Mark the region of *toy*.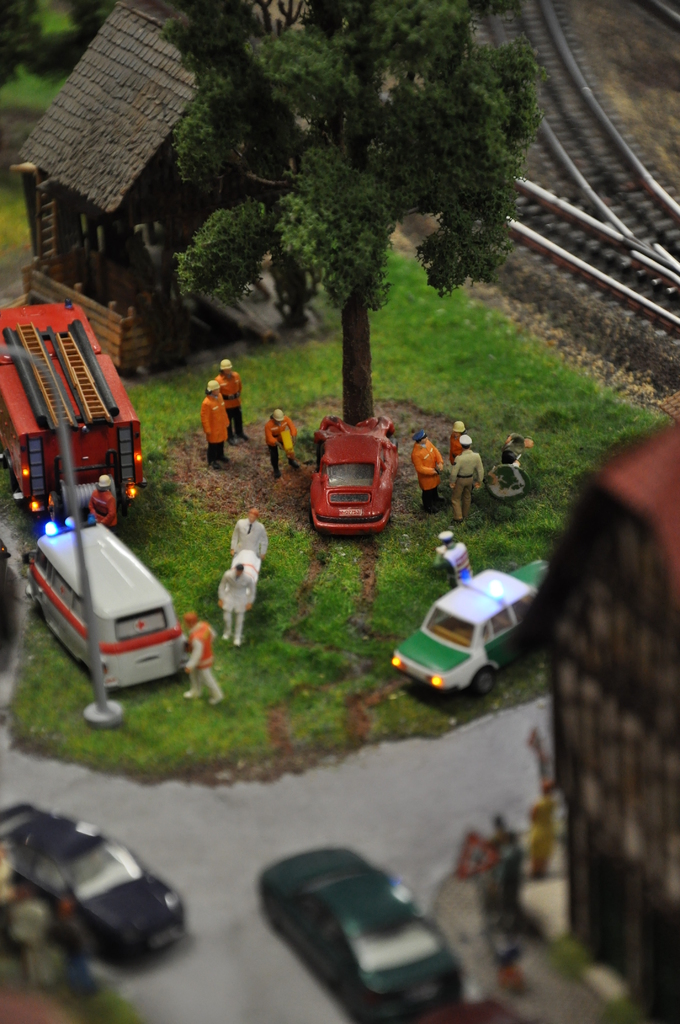
Region: (85, 474, 120, 529).
